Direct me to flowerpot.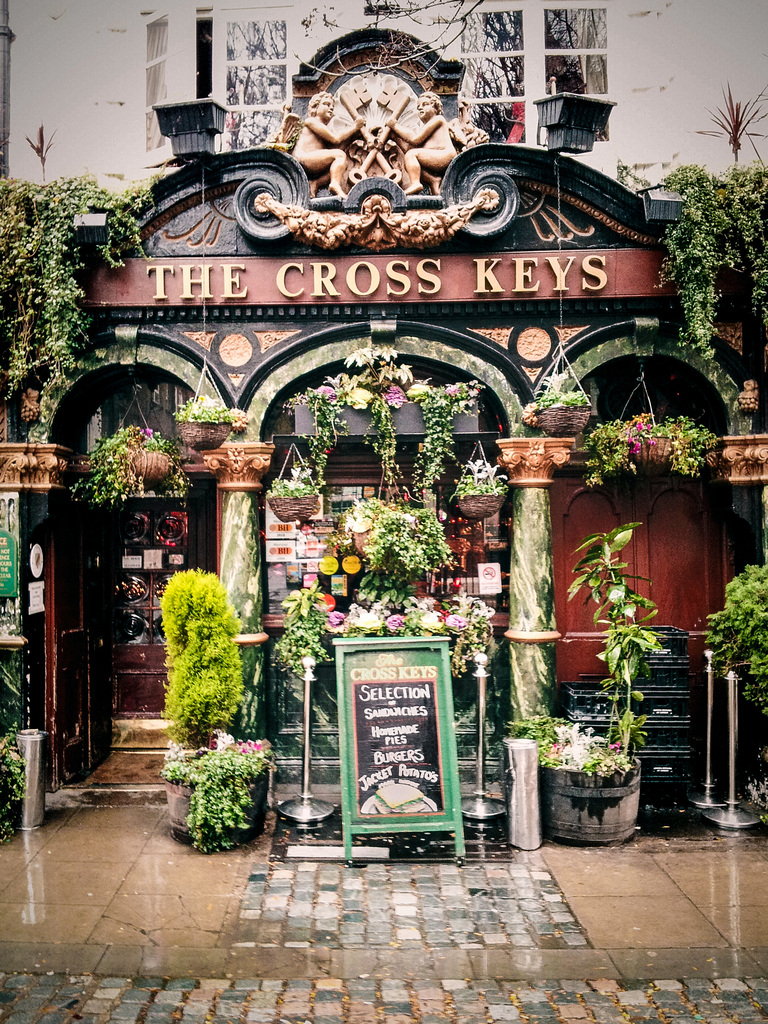
Direction: box=[163, 746, 266, 851].
